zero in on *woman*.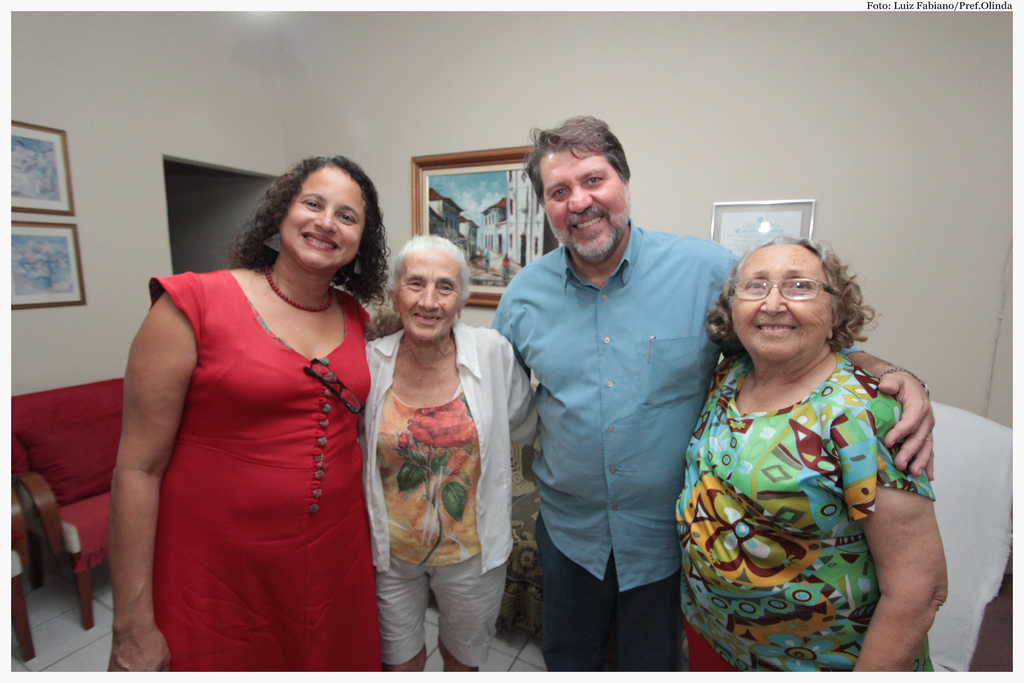
Zeroed in: <bbox>673, 240, 948, 682</bbox>.
